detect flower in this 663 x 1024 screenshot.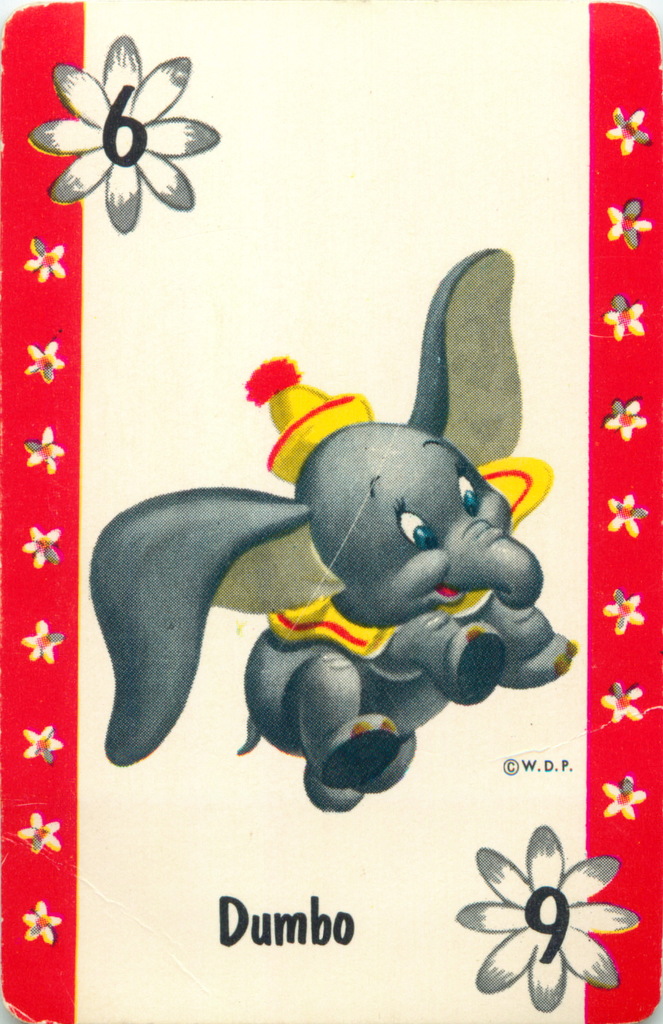
Detection: pyautogui.locateOnScreen(20, 428, 63, 477).
